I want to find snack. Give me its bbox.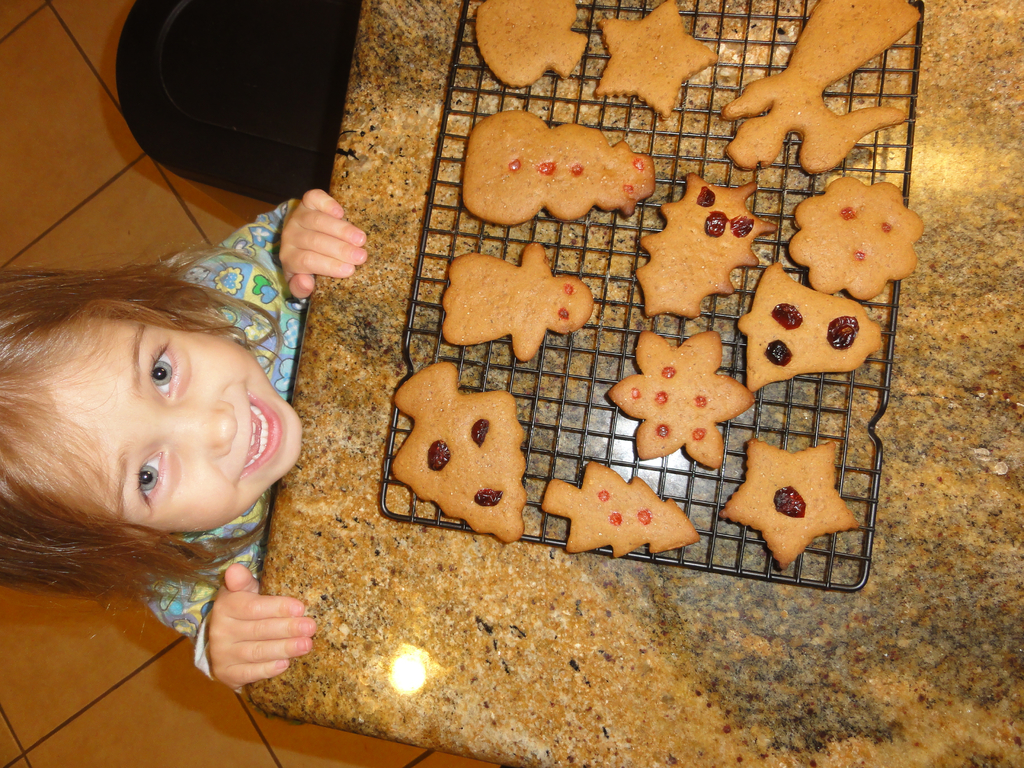
x1=739, y1=252, x2=891, y2=390.
